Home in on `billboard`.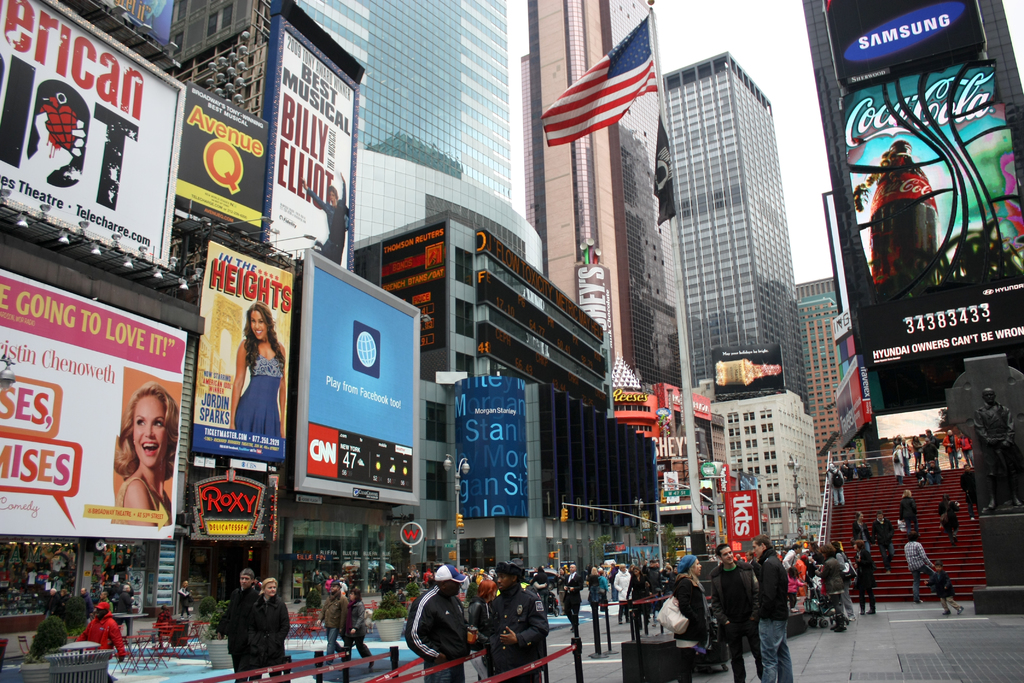
Homed in at 184 453 276 547.
